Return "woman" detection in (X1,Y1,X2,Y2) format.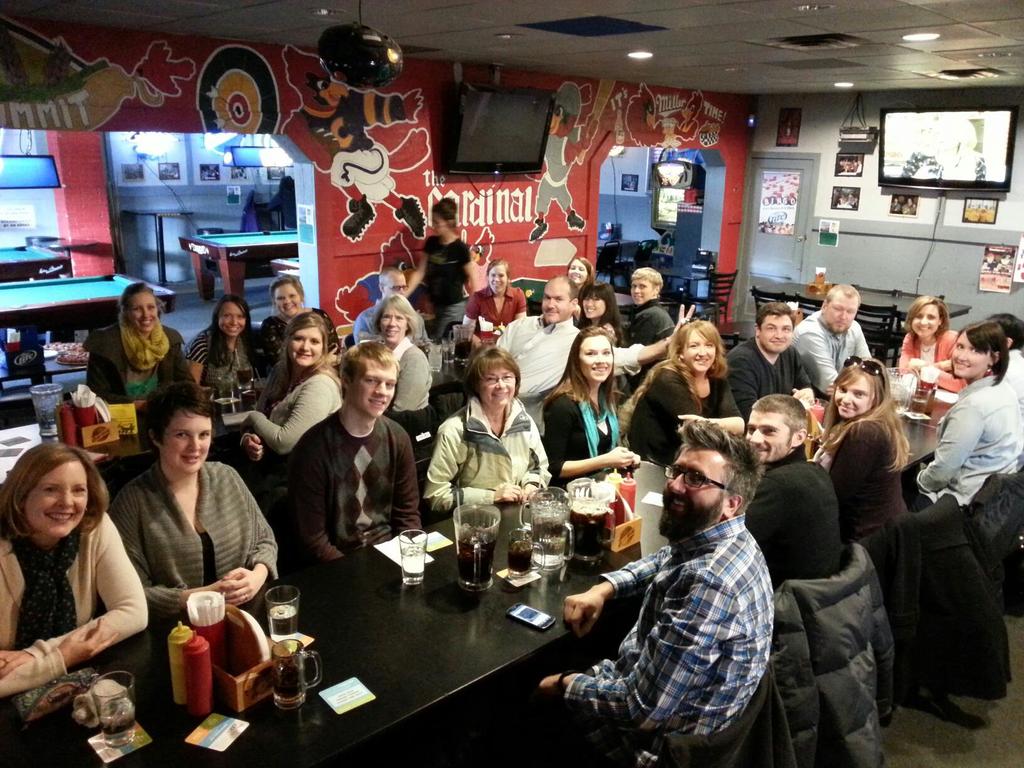
(563,254,599,299).
